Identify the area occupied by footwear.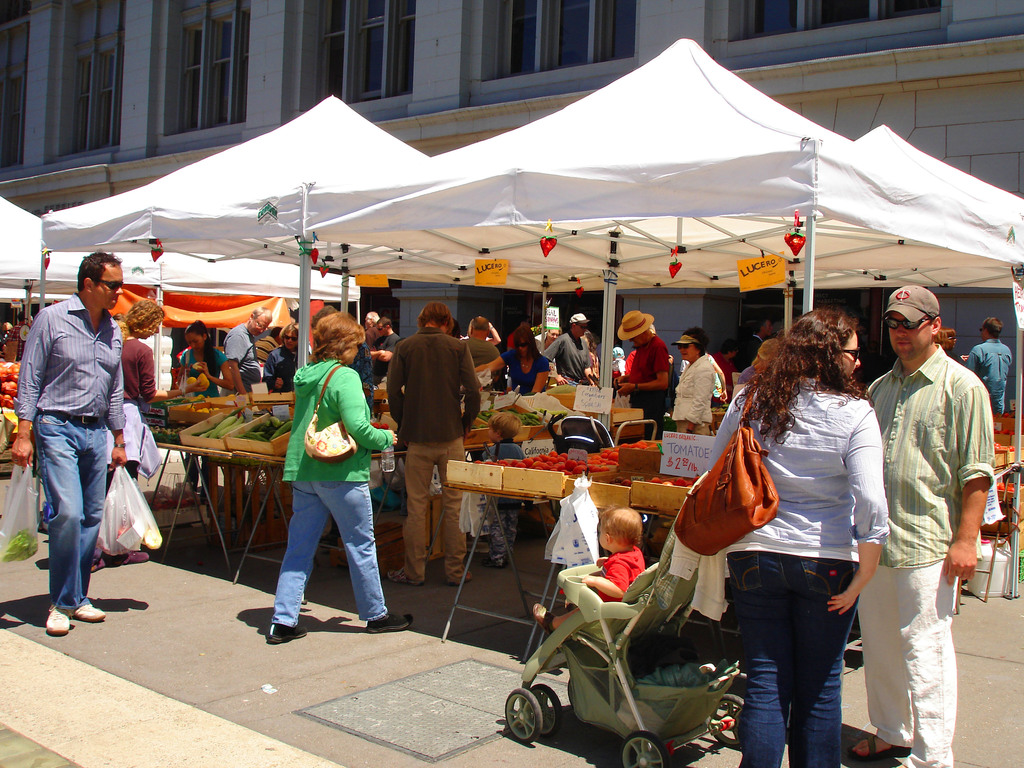
Area: (367, 601, 408, 638).
